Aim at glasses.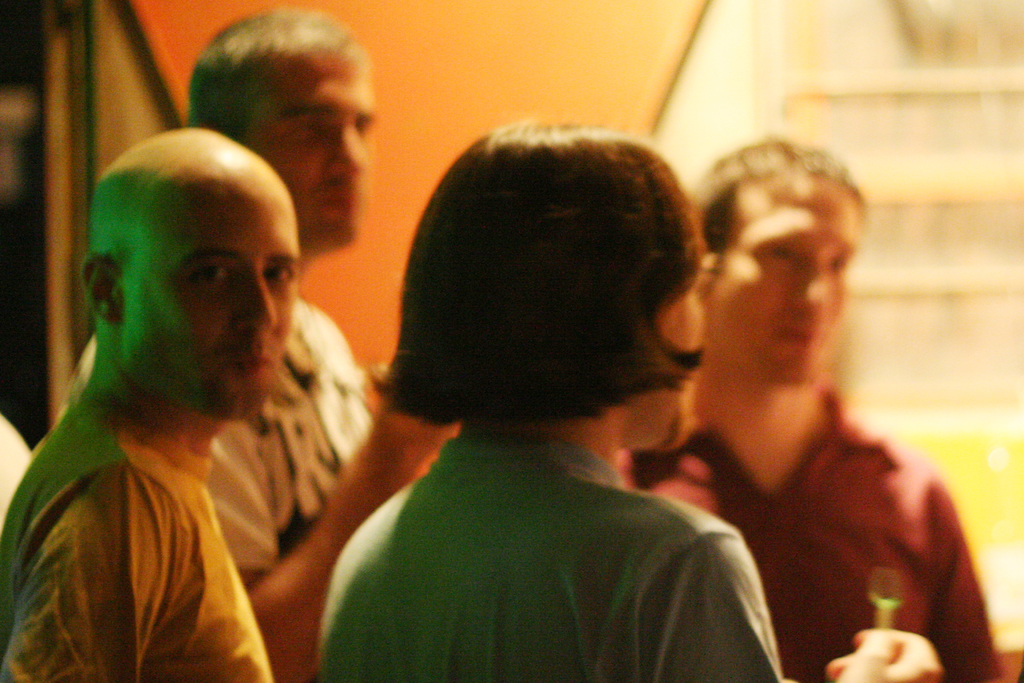
Aimed at box=[695, 257, 720, 298].
